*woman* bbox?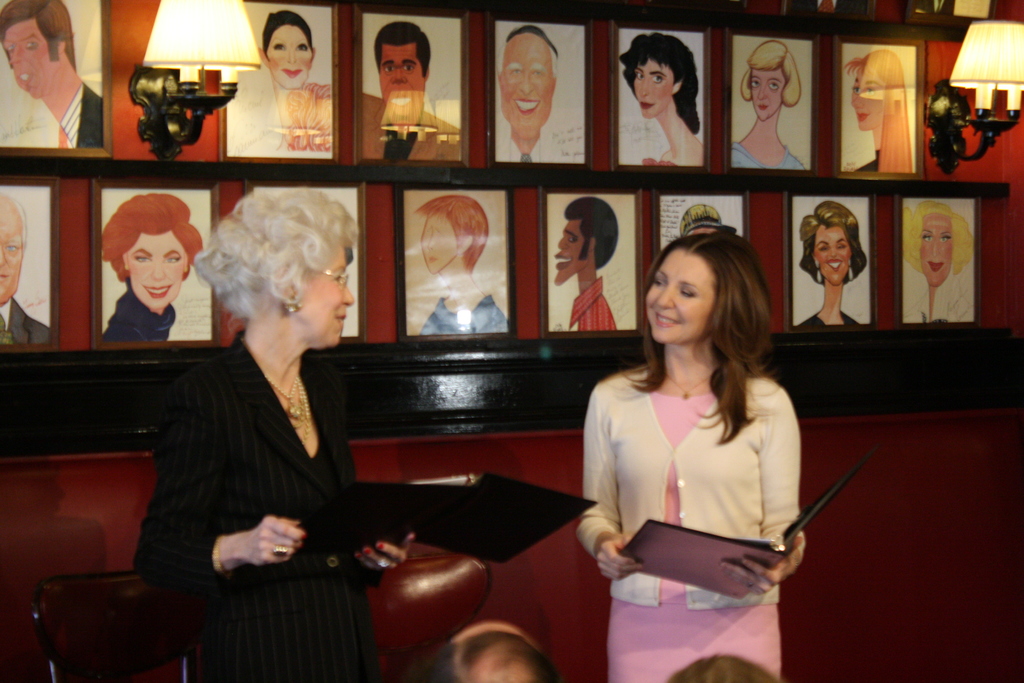
locate(800, 202, 870, 329)
